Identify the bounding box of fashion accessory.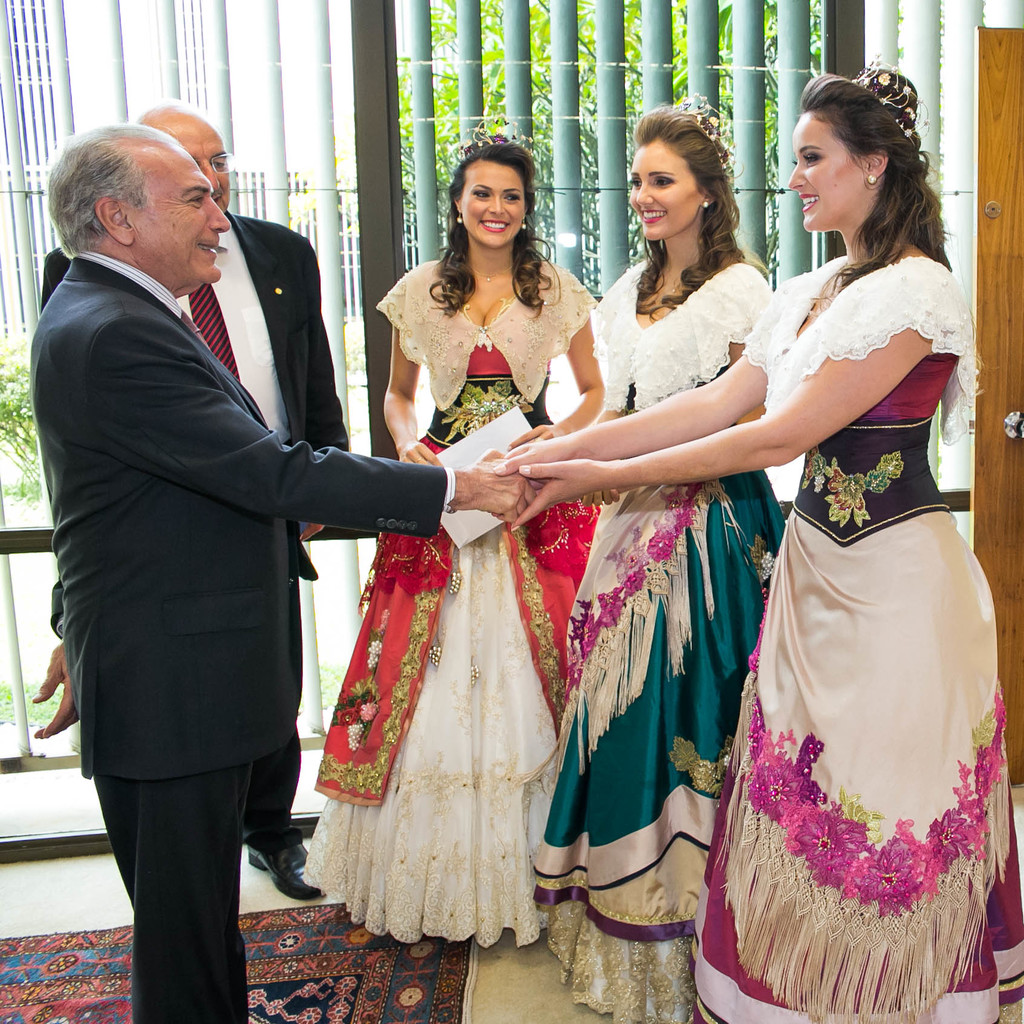
box=[700, 197, 712, 208].
